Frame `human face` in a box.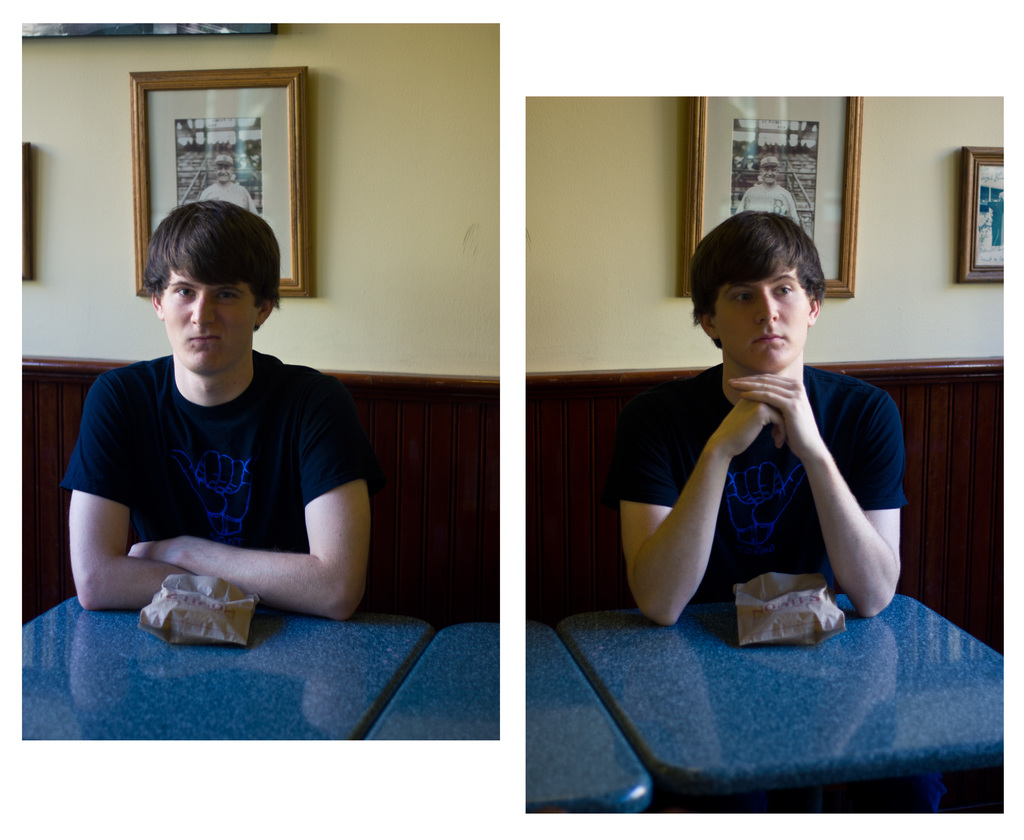
(159,267,258,376).
